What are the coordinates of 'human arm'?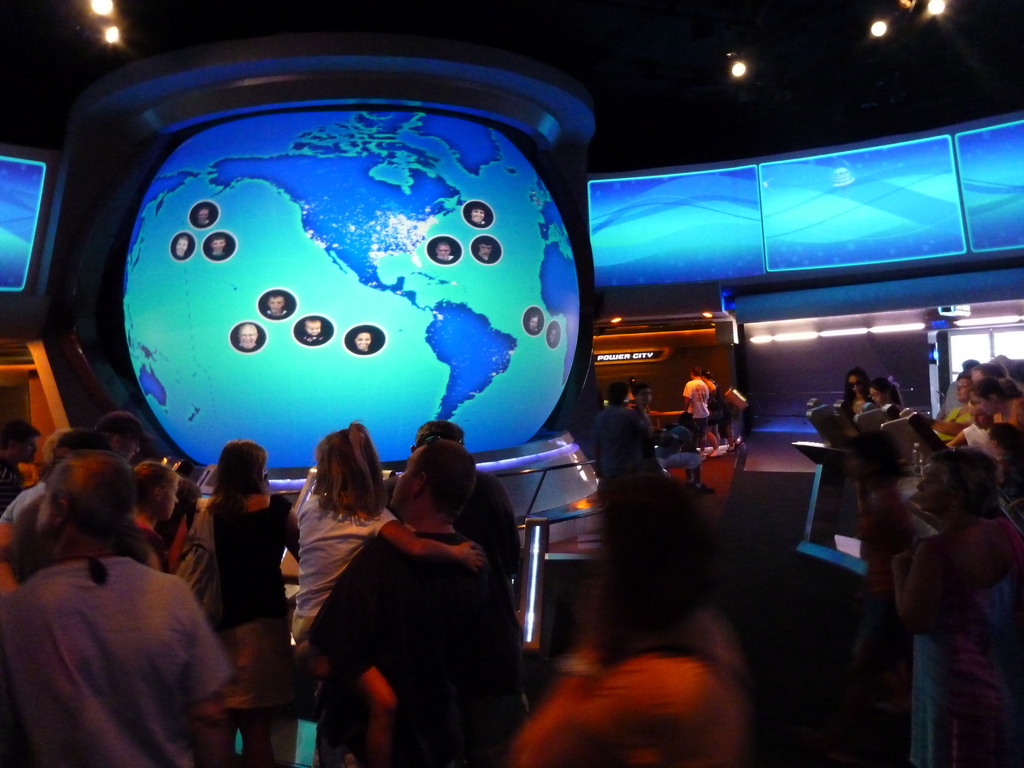
x1=887, y1=542, x2=948, y2=640.
